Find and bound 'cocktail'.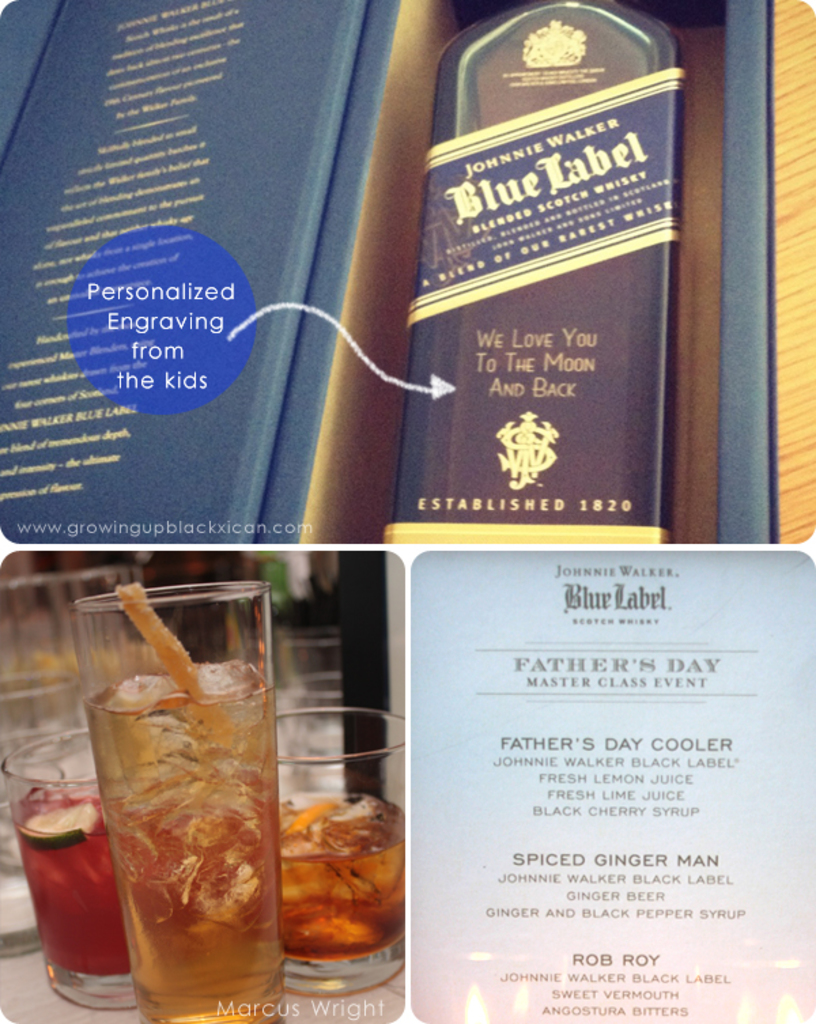
Bound: bbox(69, 581, 291, 1023).
